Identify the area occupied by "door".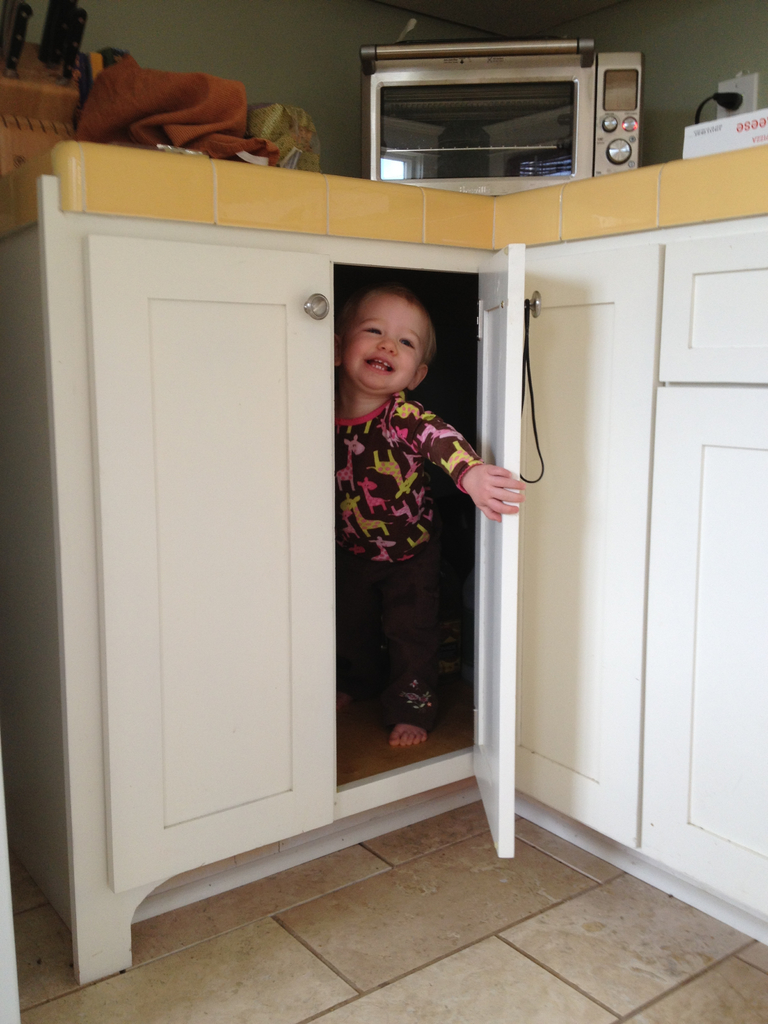
Area: rect(79, 244, 527, 868).
